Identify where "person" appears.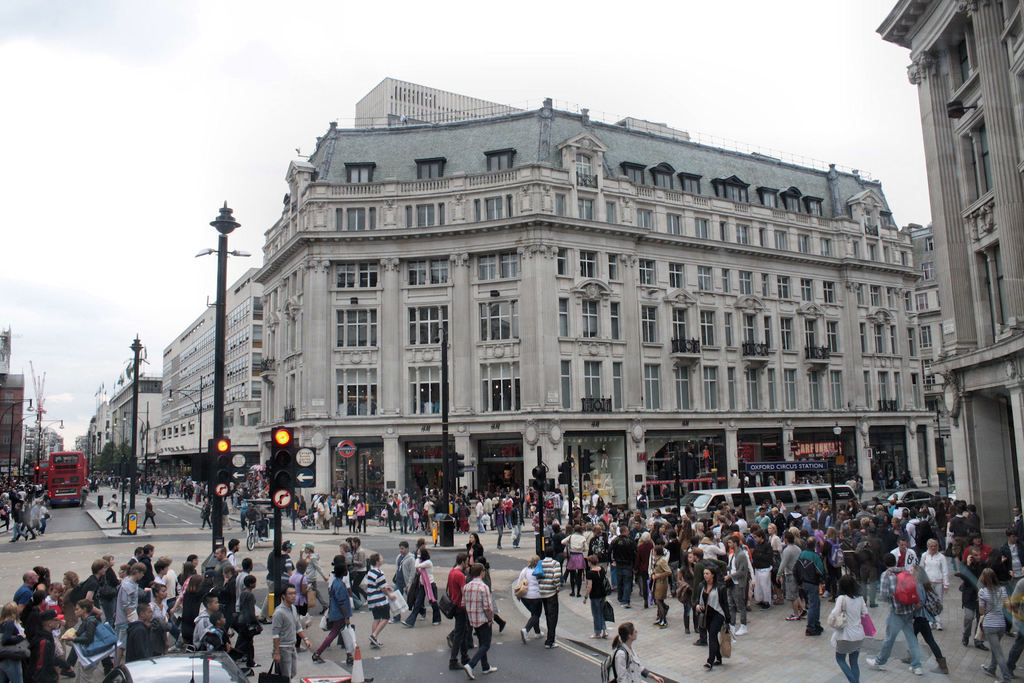
Appears at BBox(827, 572, 868, 682).
